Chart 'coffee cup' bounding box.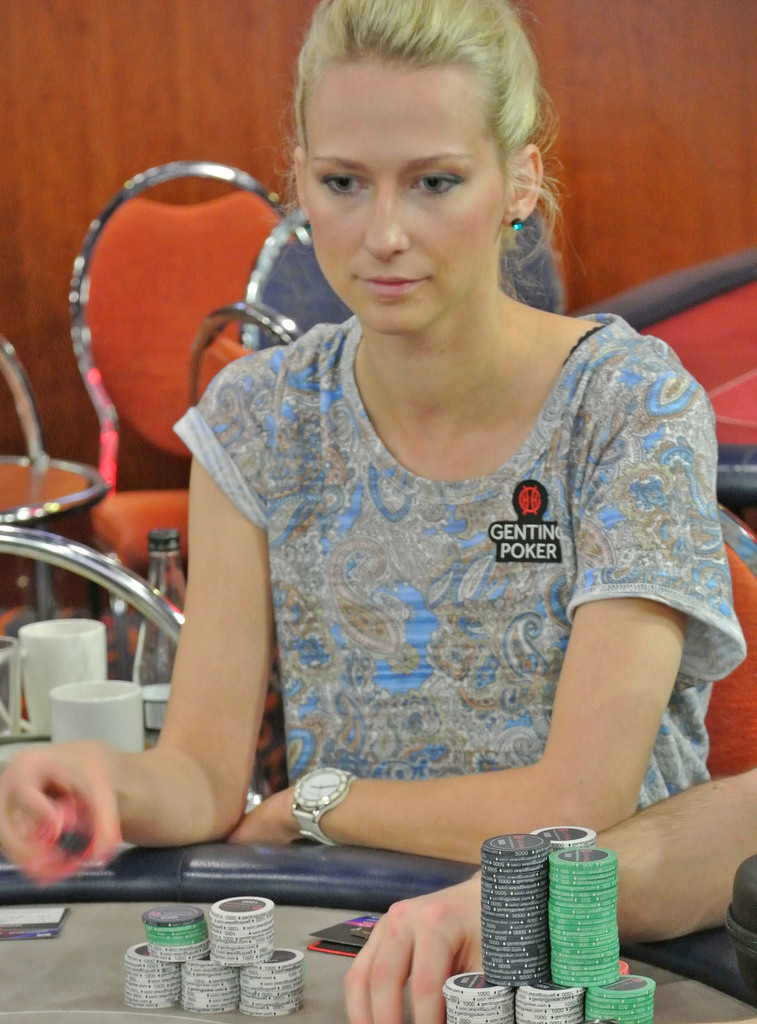
Charted: 0:621:109:740.
